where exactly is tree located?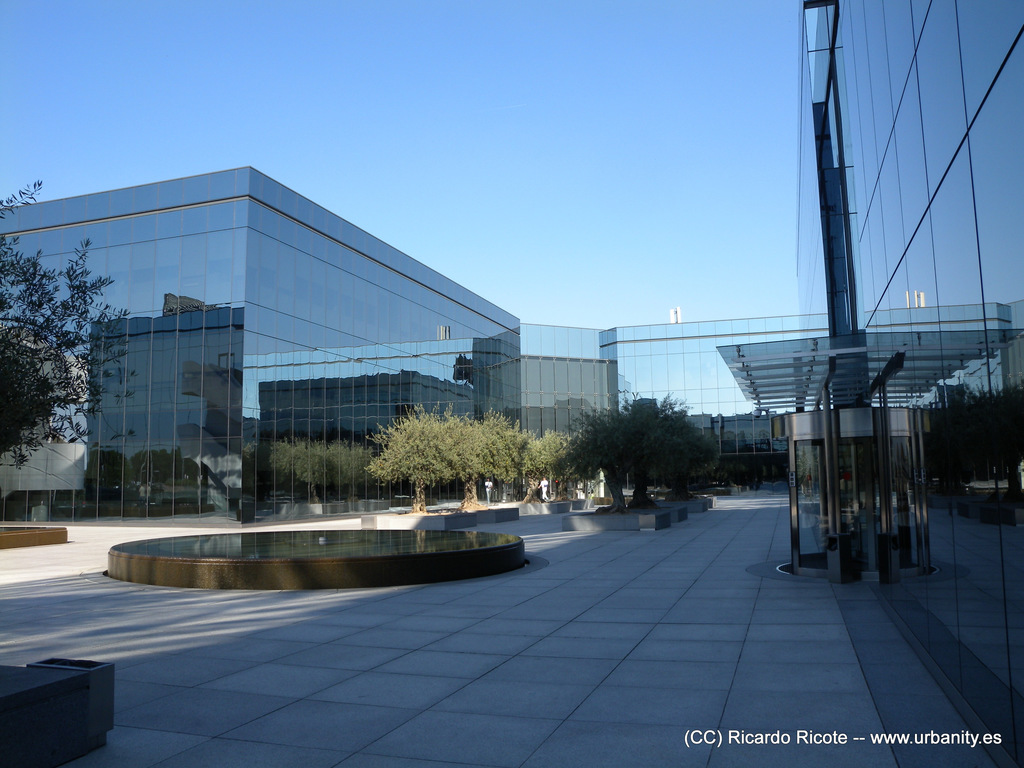
Its bounding box is [360,407,461,513].
